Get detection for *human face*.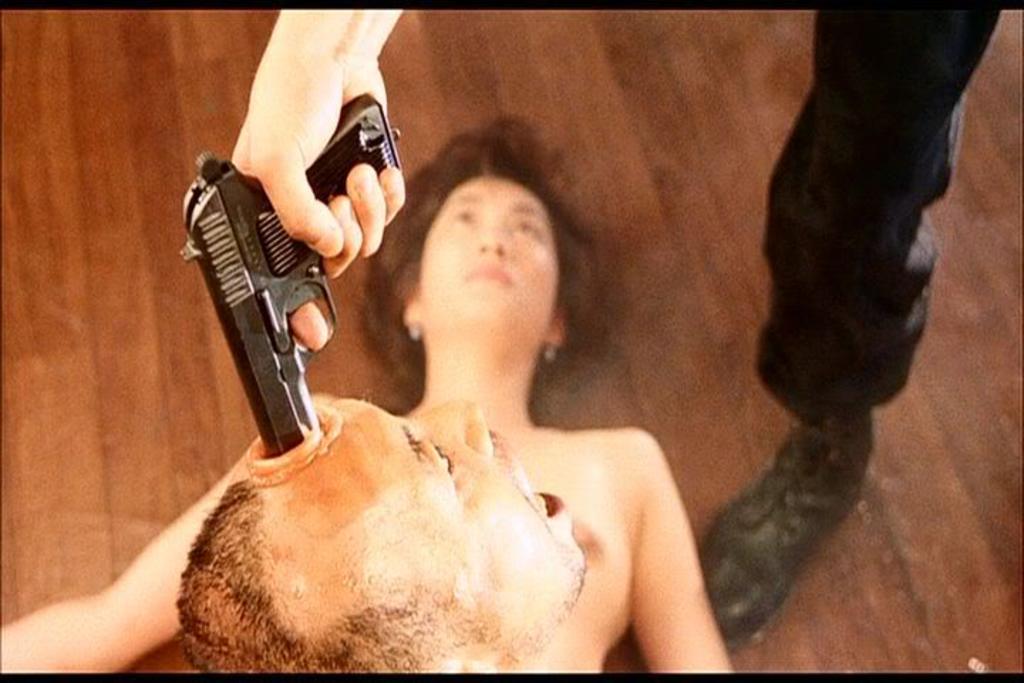
Detection: Rect(421, 175, 559, 357).
